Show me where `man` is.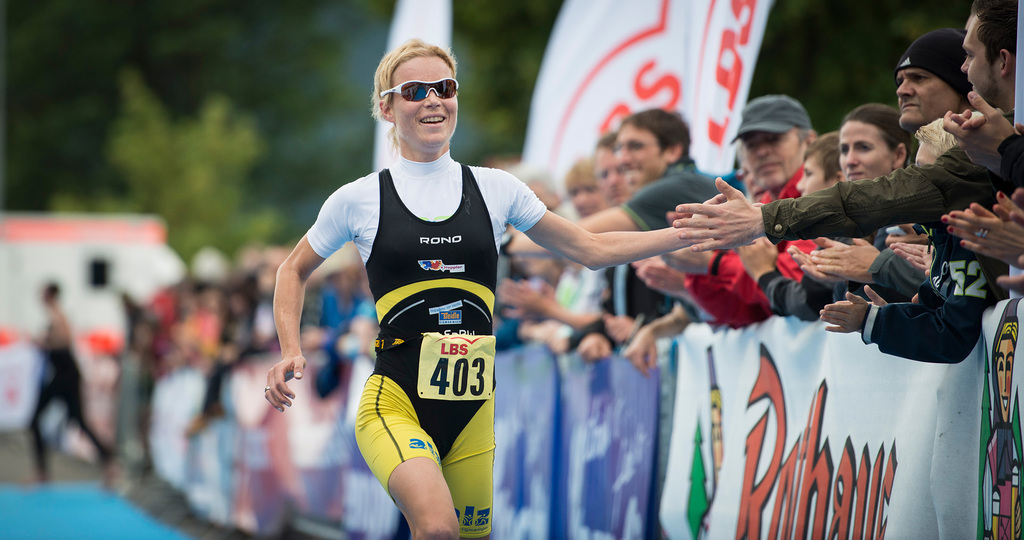
`man` is at 666, 2, 1023, 227.
